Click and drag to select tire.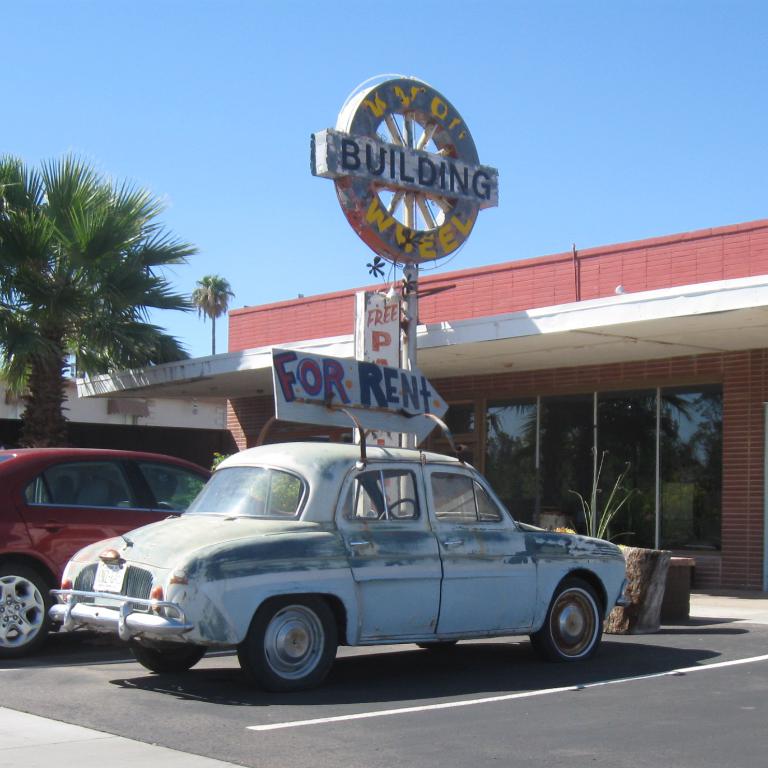
Selection: left=532, top=577, right=609, bottom=665.
